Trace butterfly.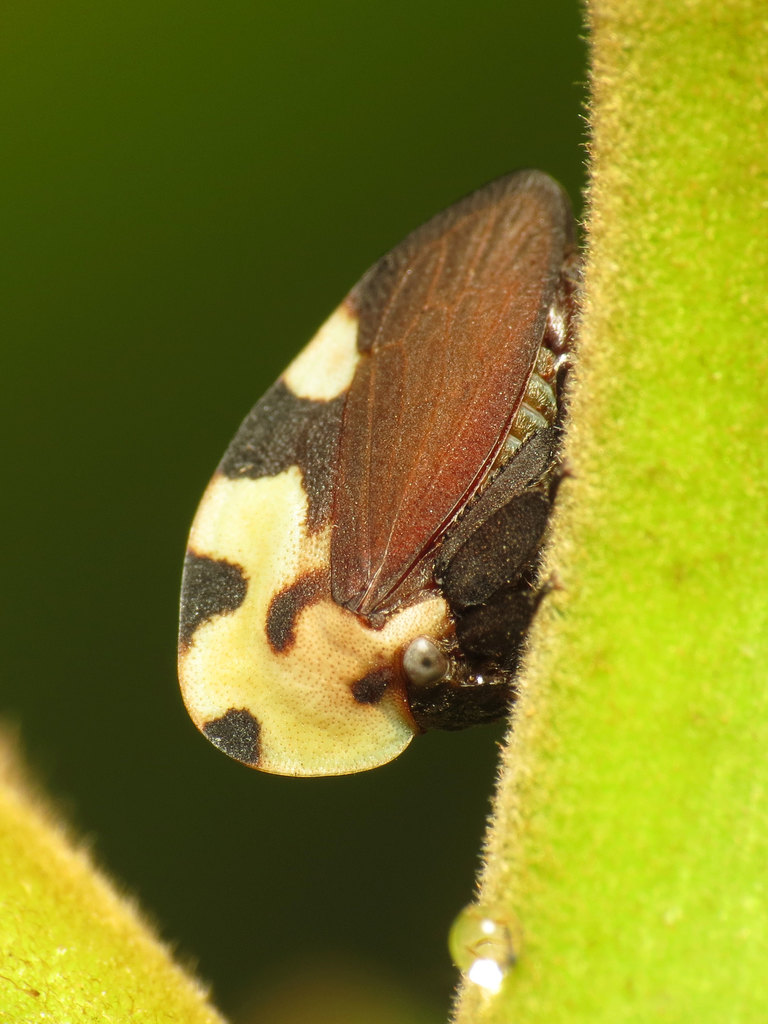
Traced to [178,170,577,783].
